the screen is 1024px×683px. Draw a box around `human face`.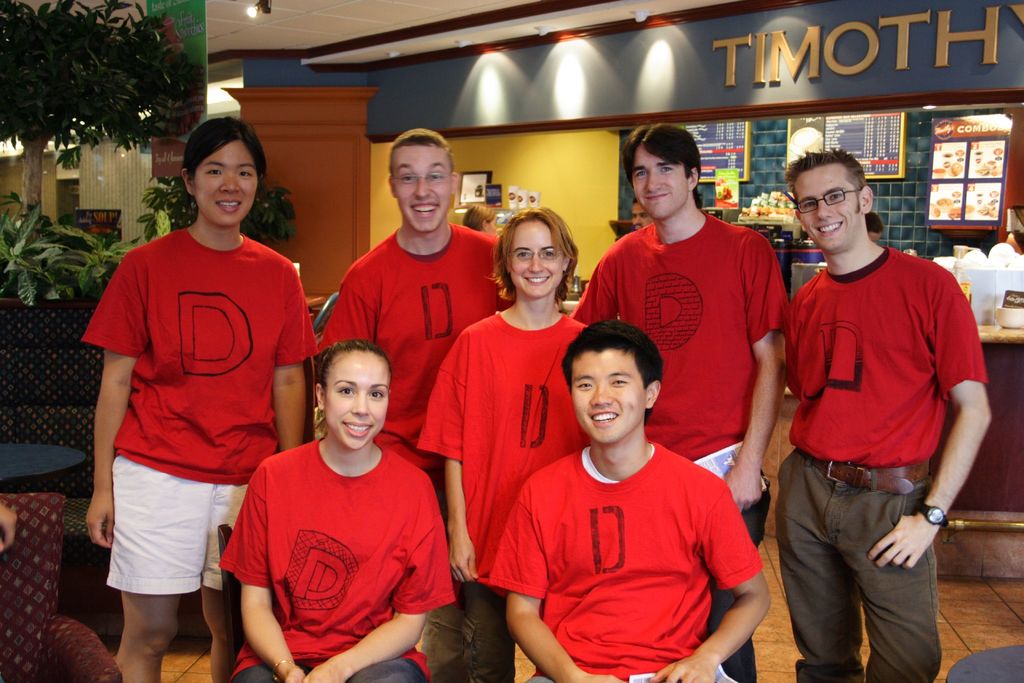
(x1=388, y1=145, x2=452, y2=240).
